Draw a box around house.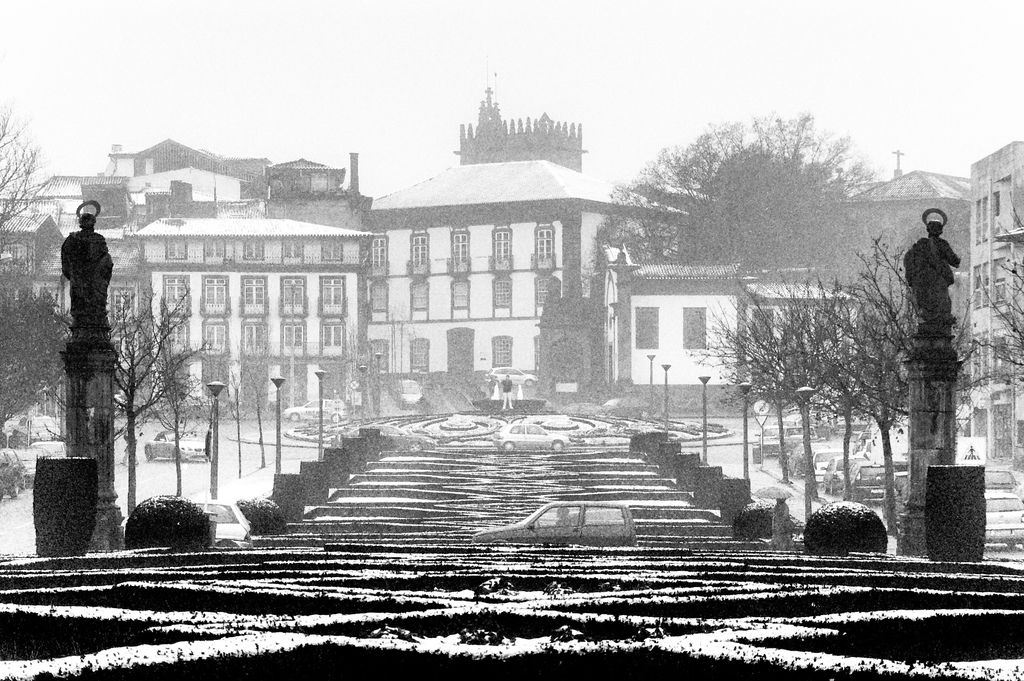
detection(605, 247, 860, 445).
